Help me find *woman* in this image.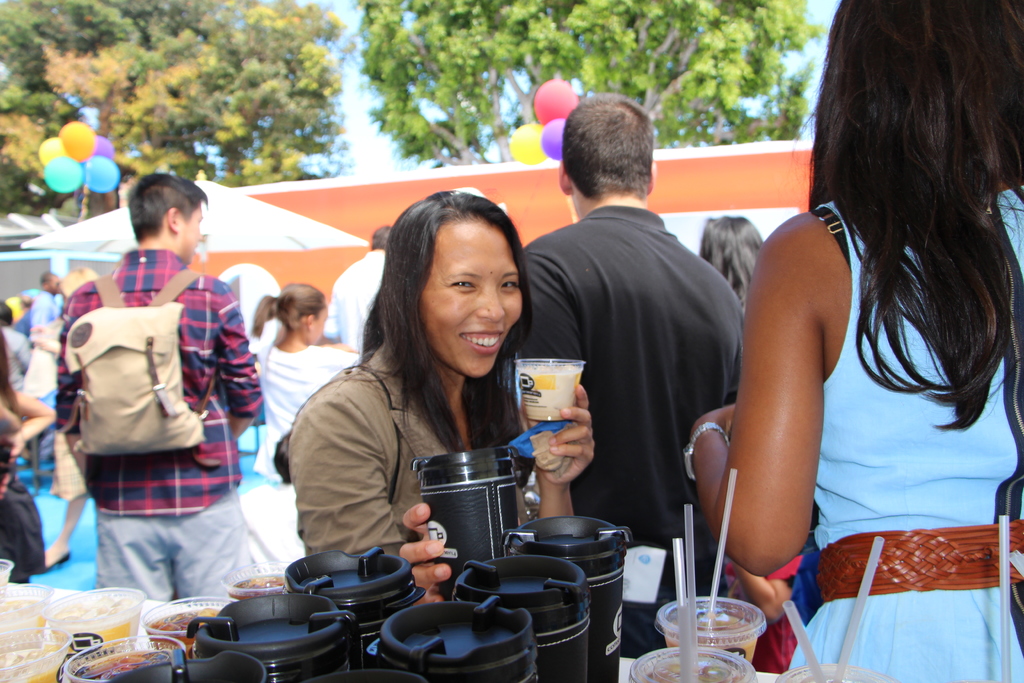
Found it: (682,0,1023,682).
